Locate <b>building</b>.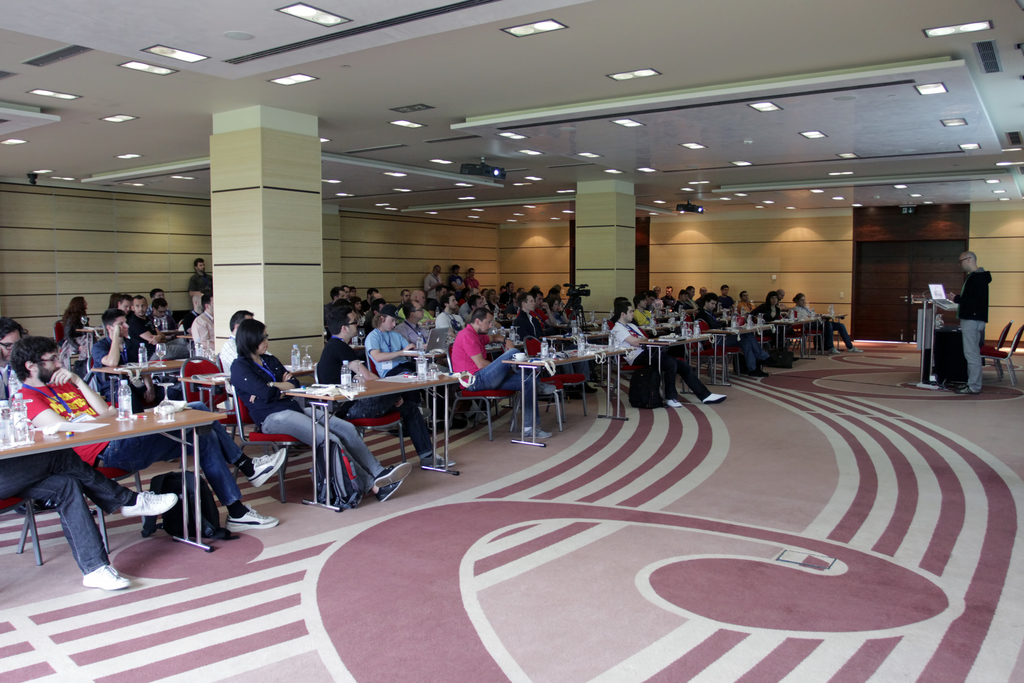
Bounding box: <region>0, 0, 1022, 682</region>.
